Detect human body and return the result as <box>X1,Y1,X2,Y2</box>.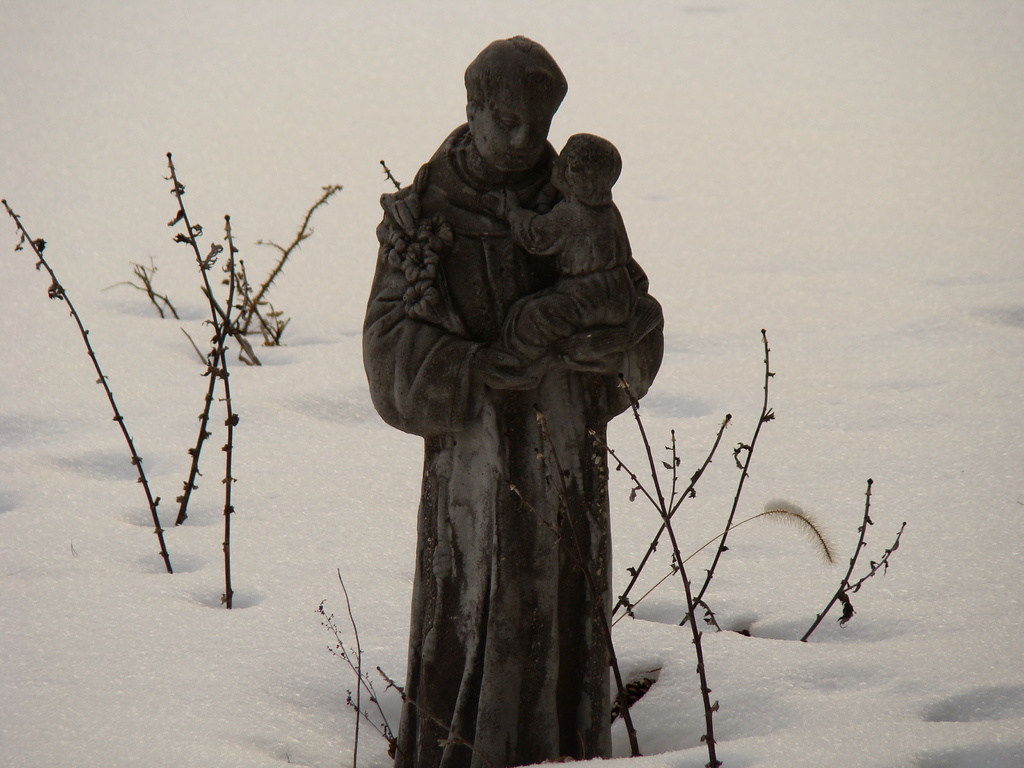
<box>362,36,665,767</box>.
